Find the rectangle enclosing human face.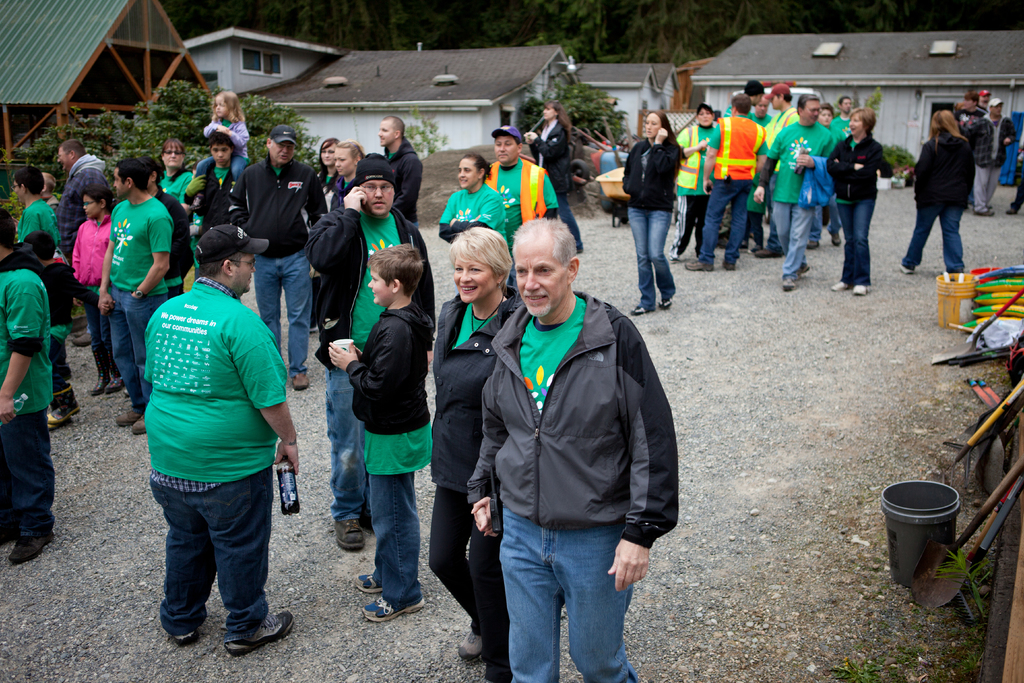
492 136 517 168.
